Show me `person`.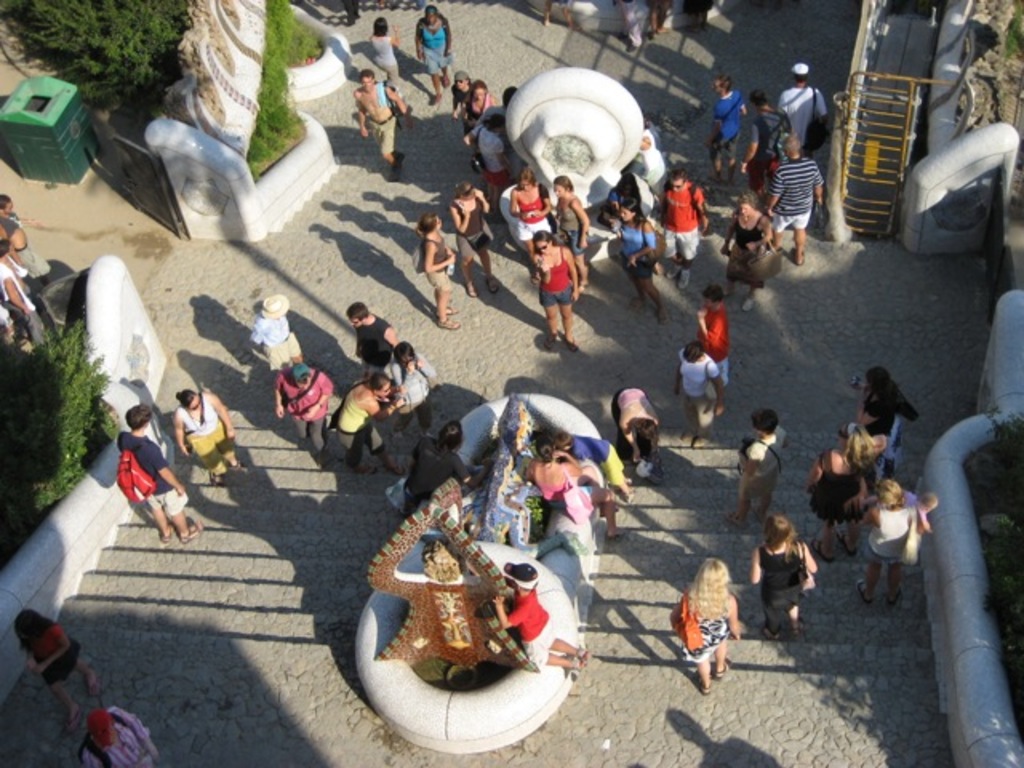
`person` is here: crop(854, 475, 938, 606).
